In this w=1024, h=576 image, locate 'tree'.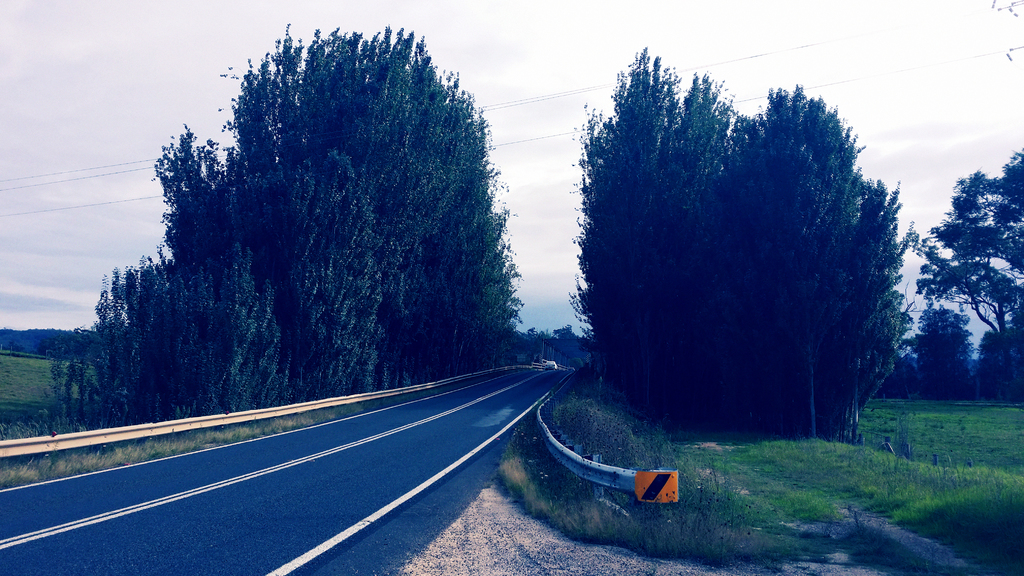
Bounding box: [523,321,564,364].
